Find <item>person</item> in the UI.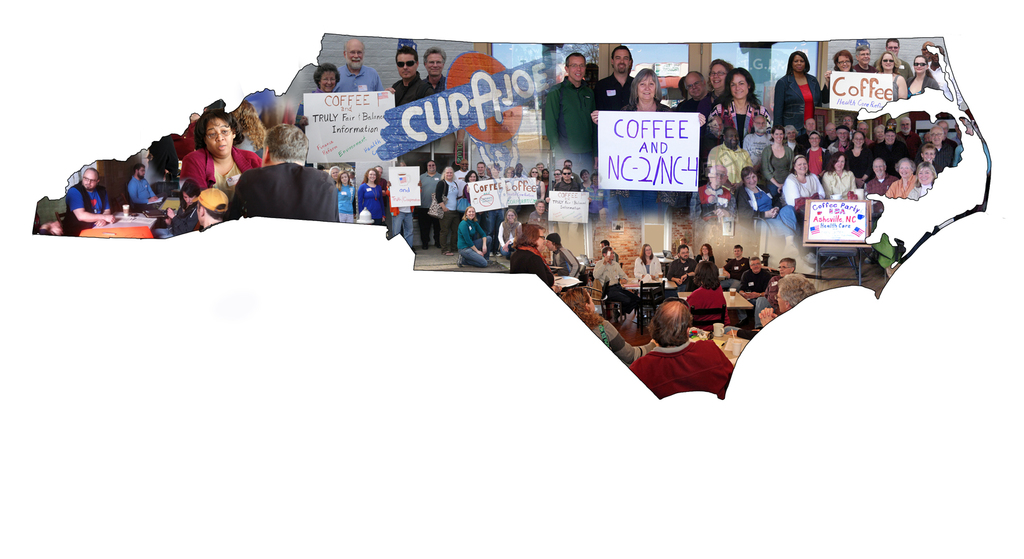
UI element at <box>232,122,341,223</box>.
